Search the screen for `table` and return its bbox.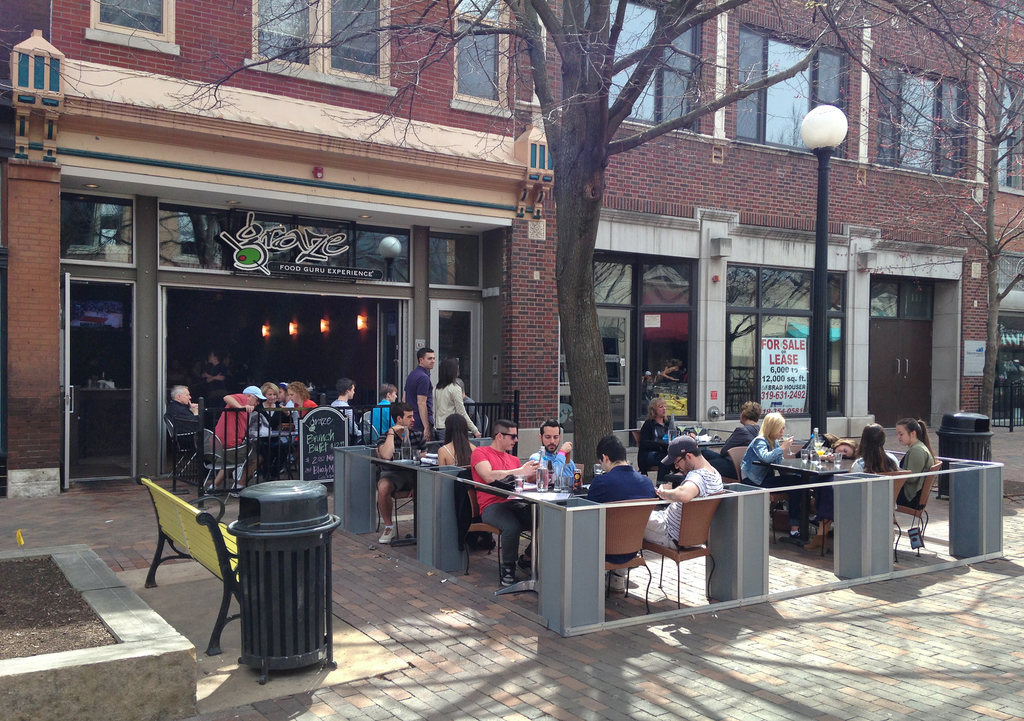
Found: 385/458/438/547.
